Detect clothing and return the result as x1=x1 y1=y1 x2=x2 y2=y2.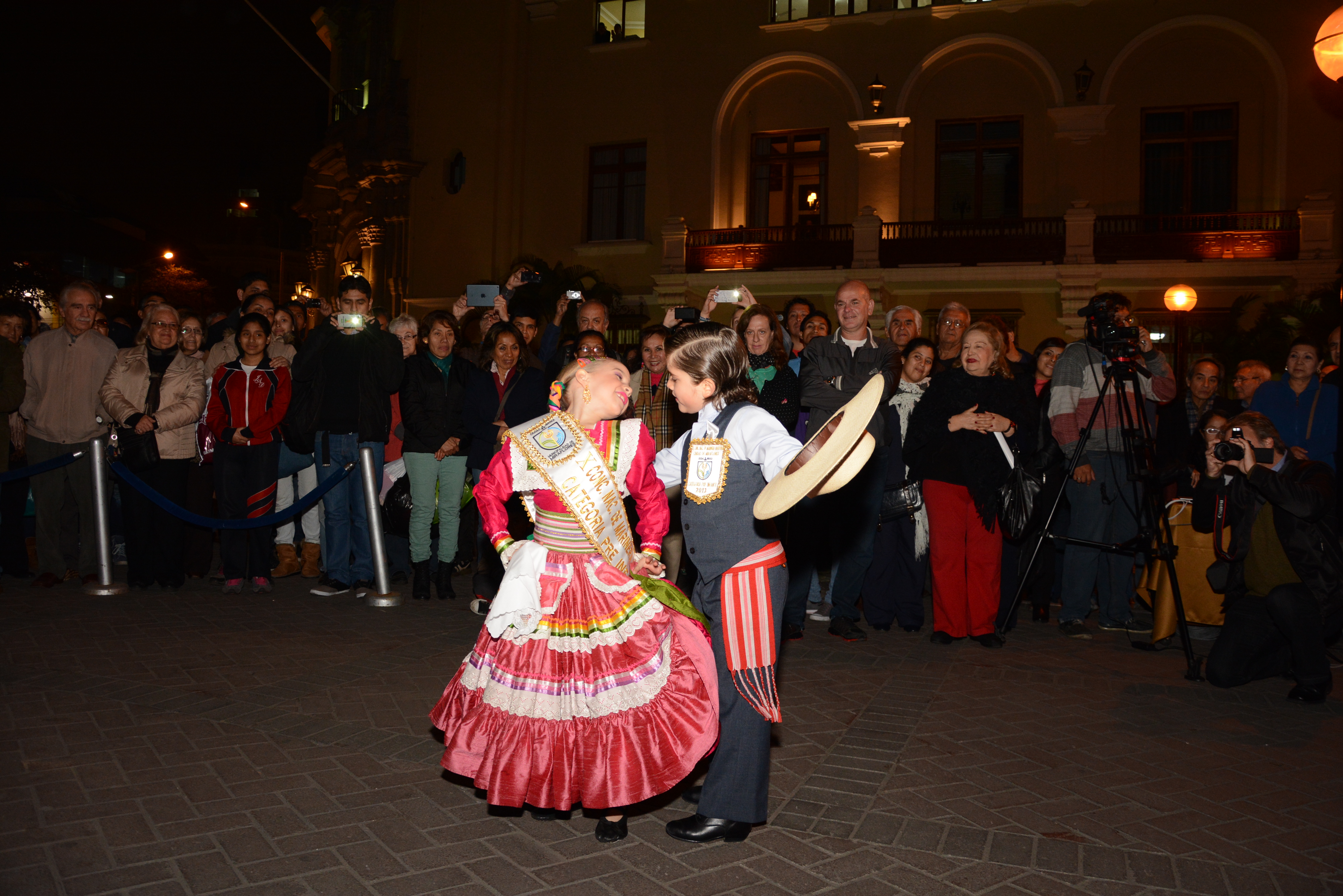
x1=129 y1=122 x2=213 y2=240.
